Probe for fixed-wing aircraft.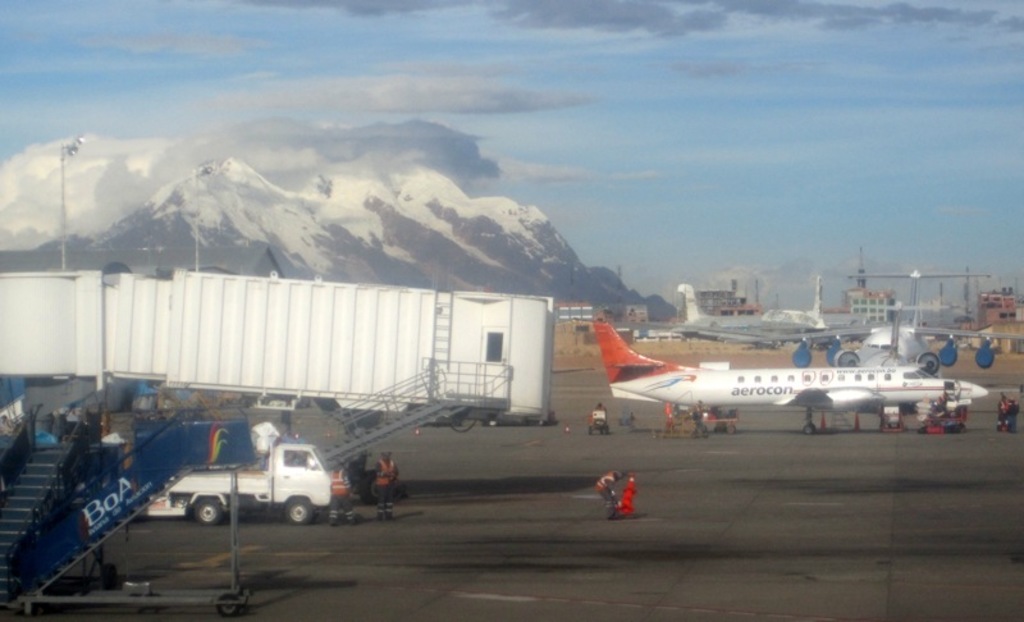
Probe result: 0 366 172 621.
